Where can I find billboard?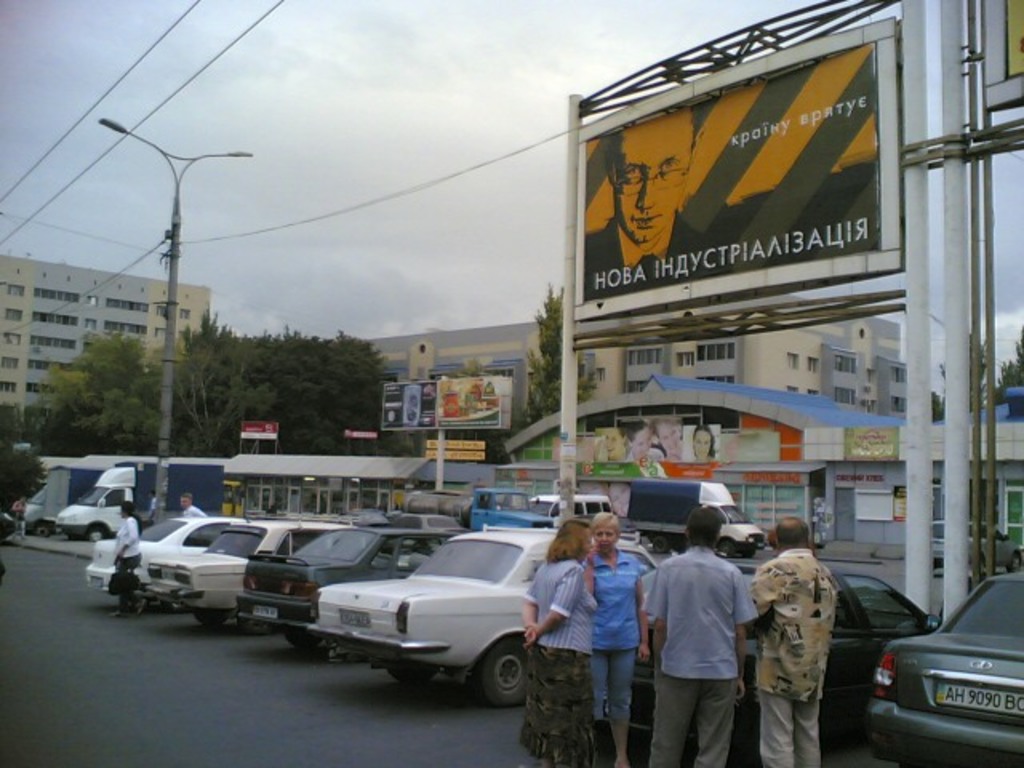
You can find it at [left=374, top=370, right=494, bottom=430].
